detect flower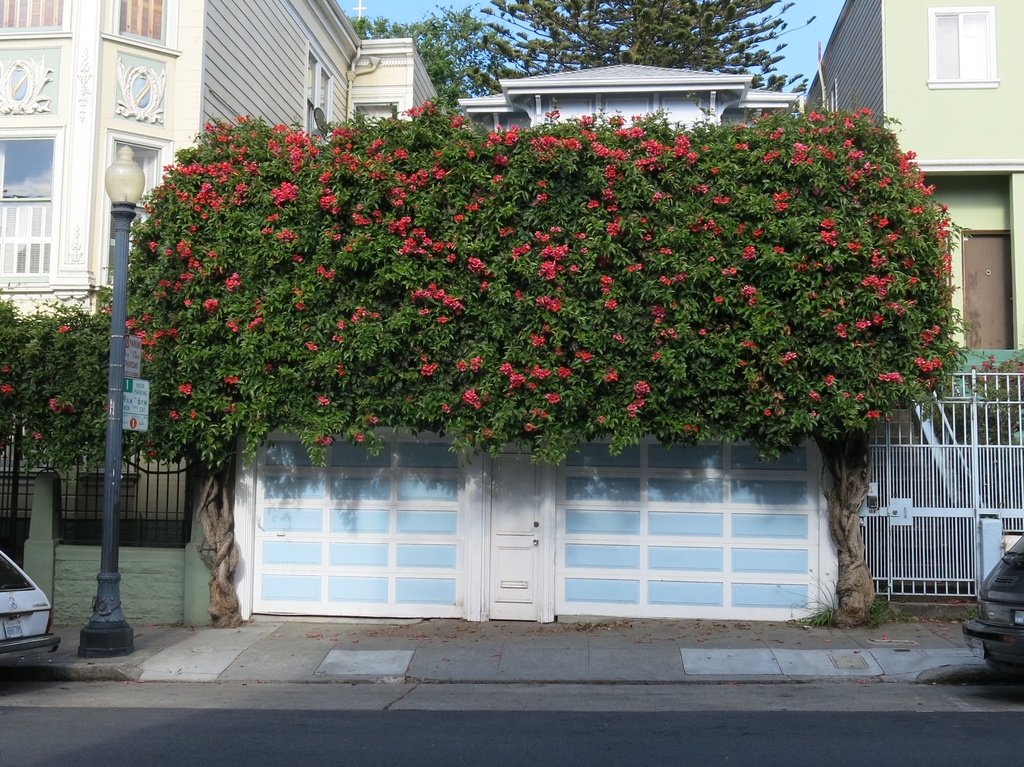
(x1=353, y1=432, x2=365, y2=444)
